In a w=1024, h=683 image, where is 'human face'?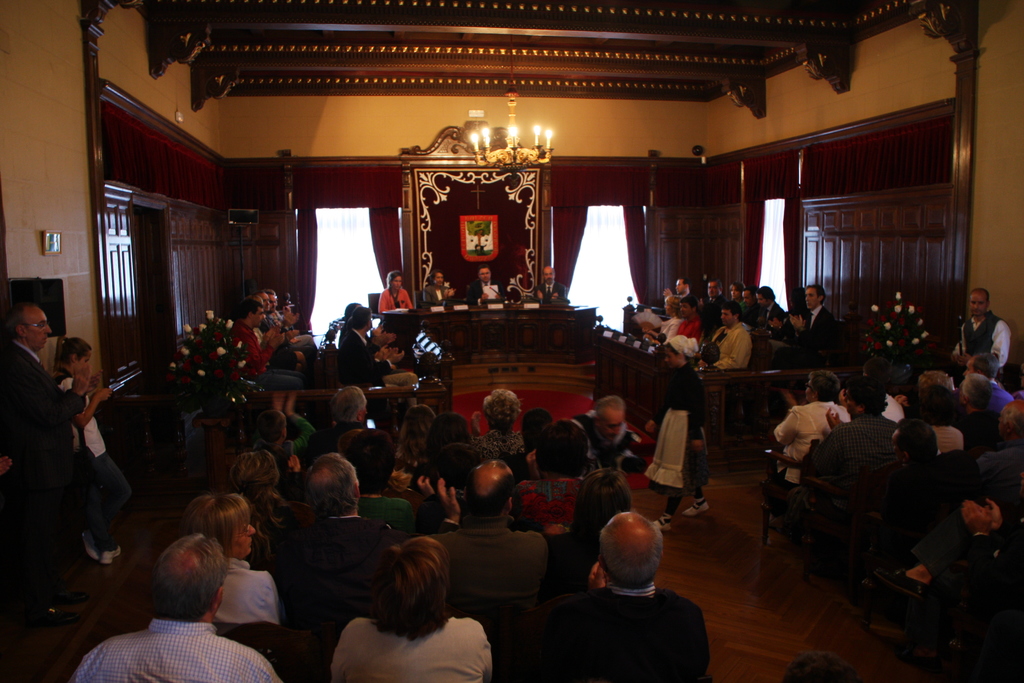
locate(599, 411, 624, 441).
